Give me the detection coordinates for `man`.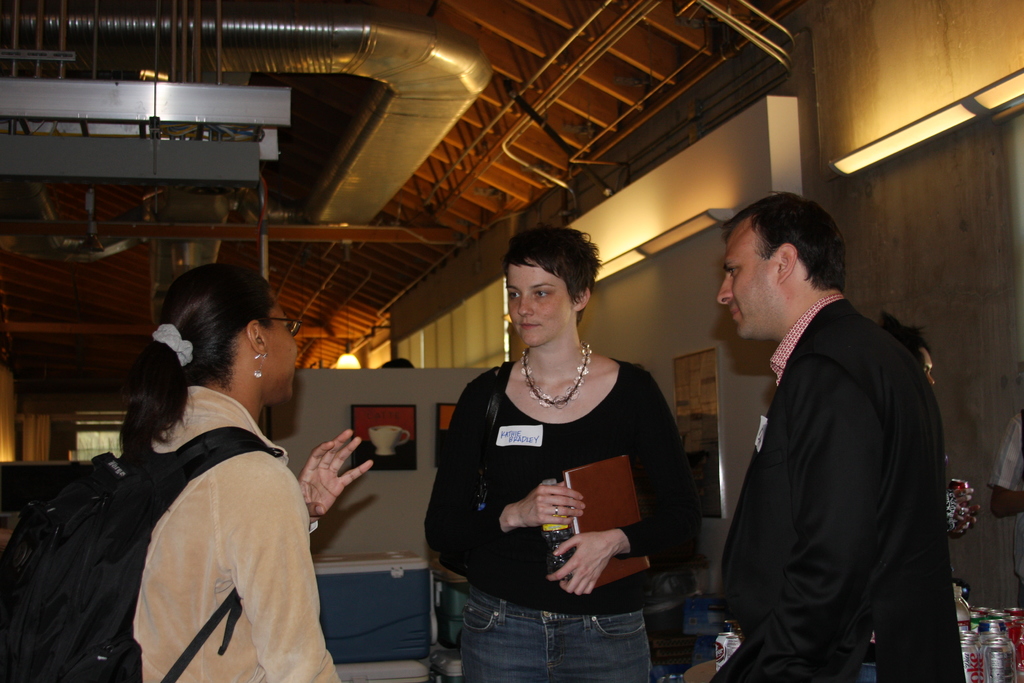
bbox(698, 188, 973, 682).
